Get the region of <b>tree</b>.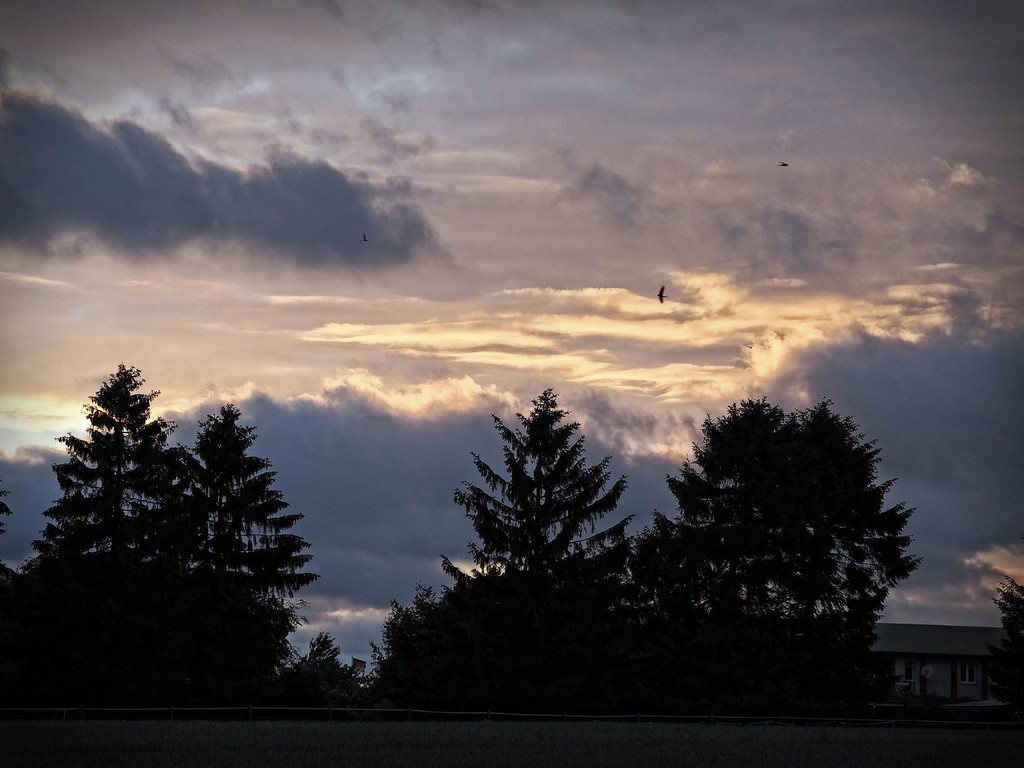
select_region(373, 582, 467, 695).
